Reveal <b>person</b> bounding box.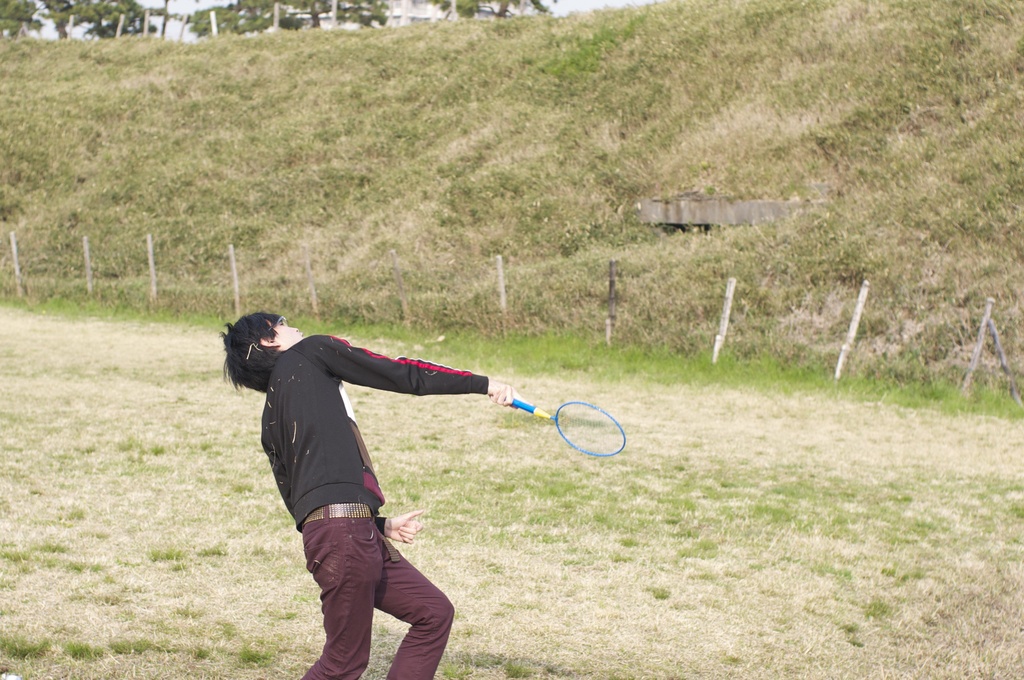
Revealed: (216, 312, 528, 679).
